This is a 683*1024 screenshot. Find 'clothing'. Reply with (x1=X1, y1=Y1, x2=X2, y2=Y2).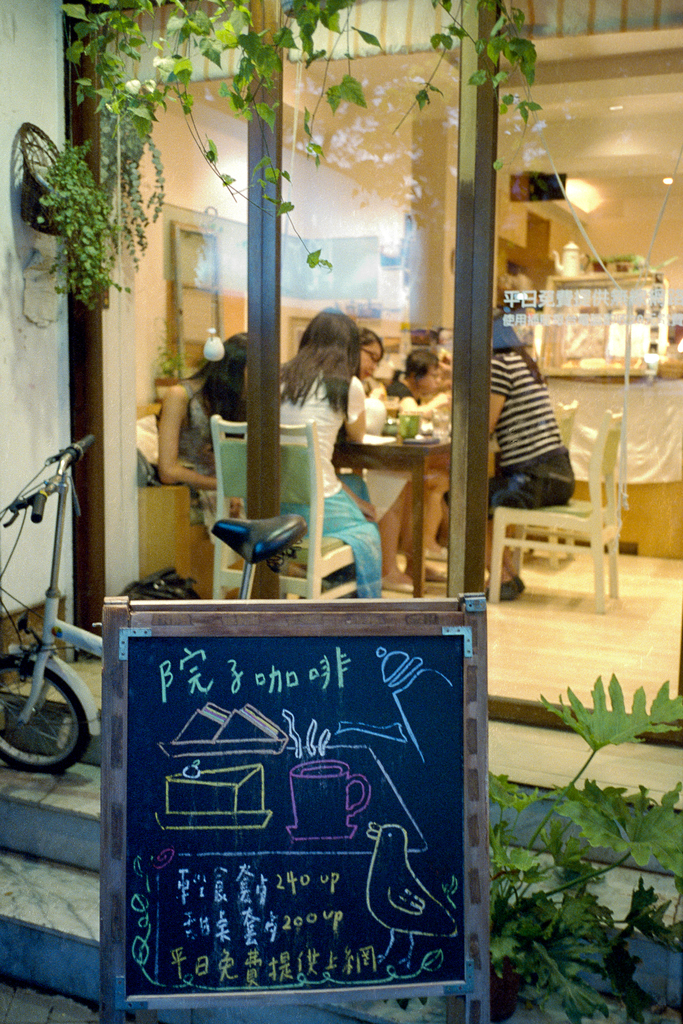
(x1=485, y1=338, x2=576, y2=516).
